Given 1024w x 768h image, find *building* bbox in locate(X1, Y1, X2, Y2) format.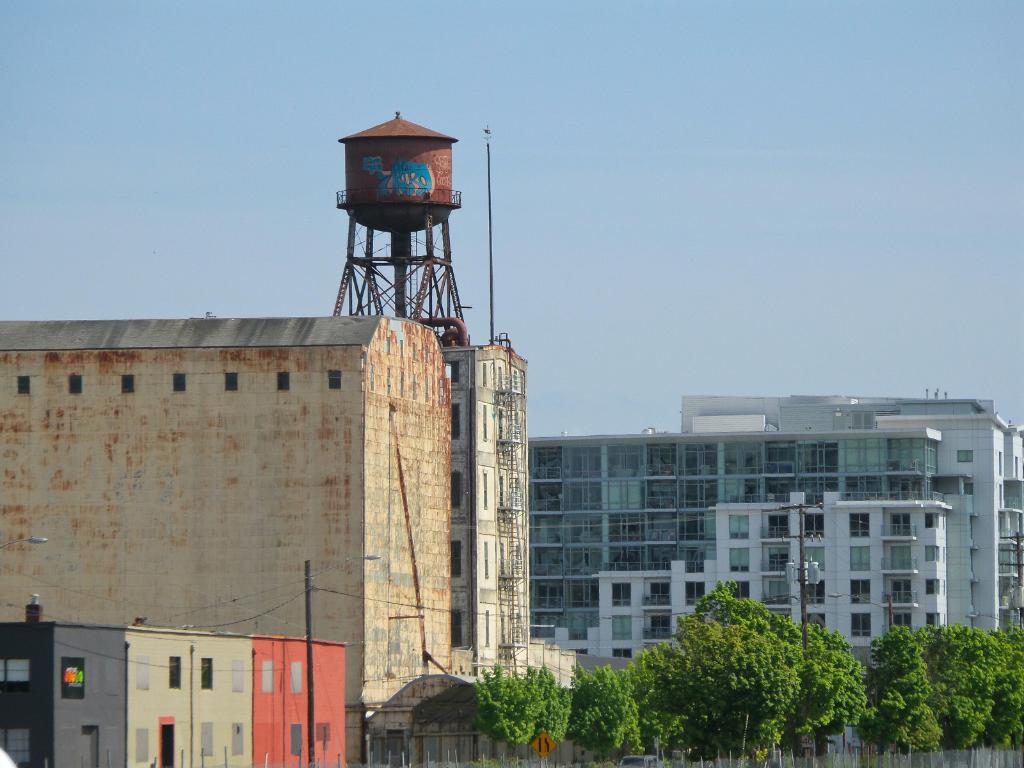
locate(0, 598, 349, 767).
